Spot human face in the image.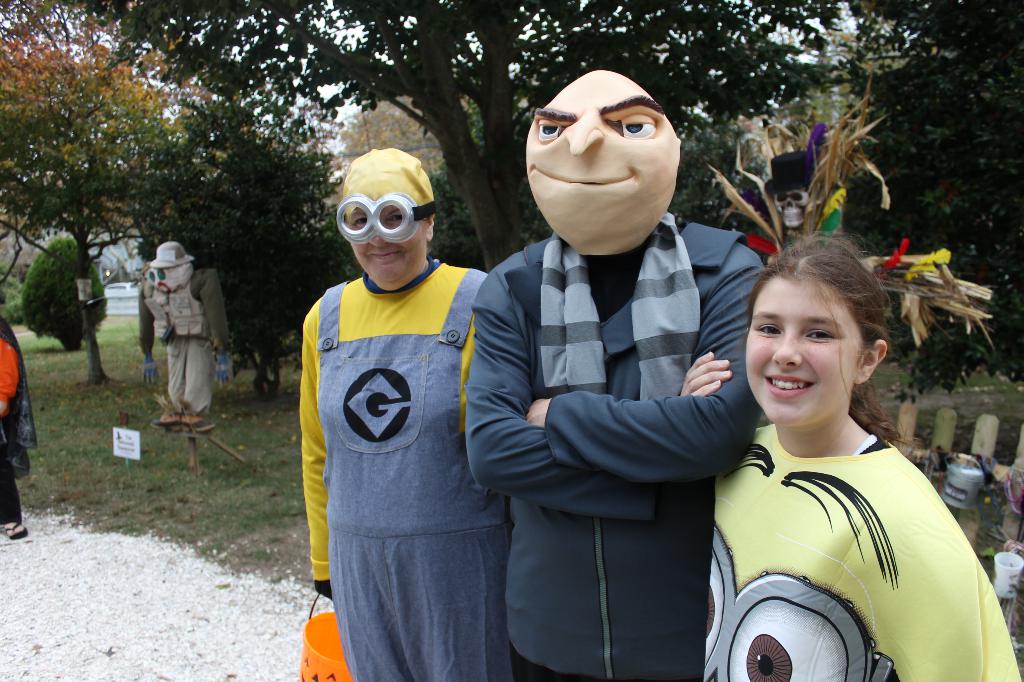
human face found at {"x1": 354, "y1": 215, "x2": 424, "y2": 277}.
